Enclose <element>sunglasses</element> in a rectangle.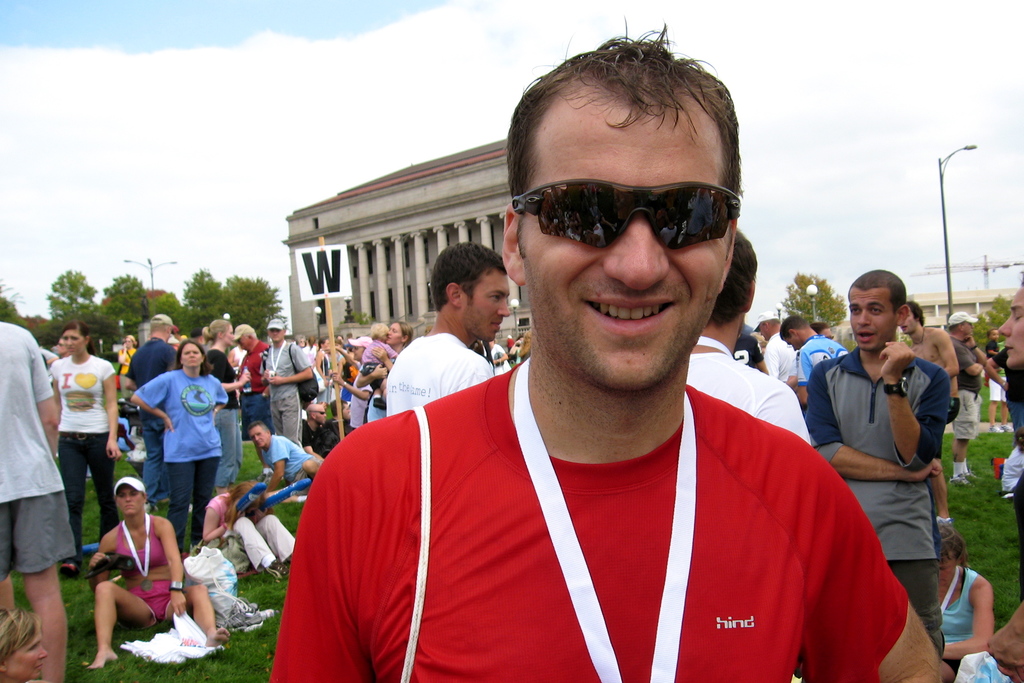
crop(514, 176, 741, 252).
